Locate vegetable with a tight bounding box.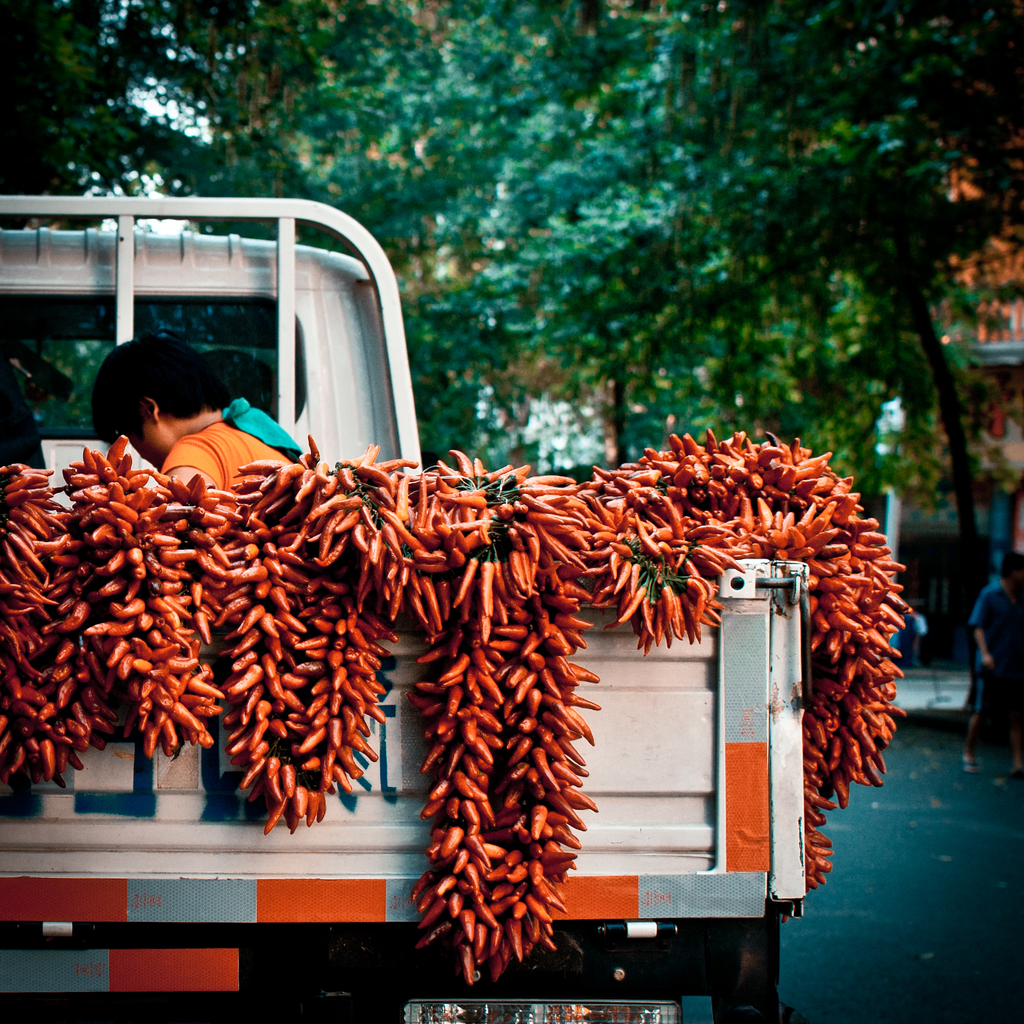
[left=479, top=558, right=493, bottom=619].
